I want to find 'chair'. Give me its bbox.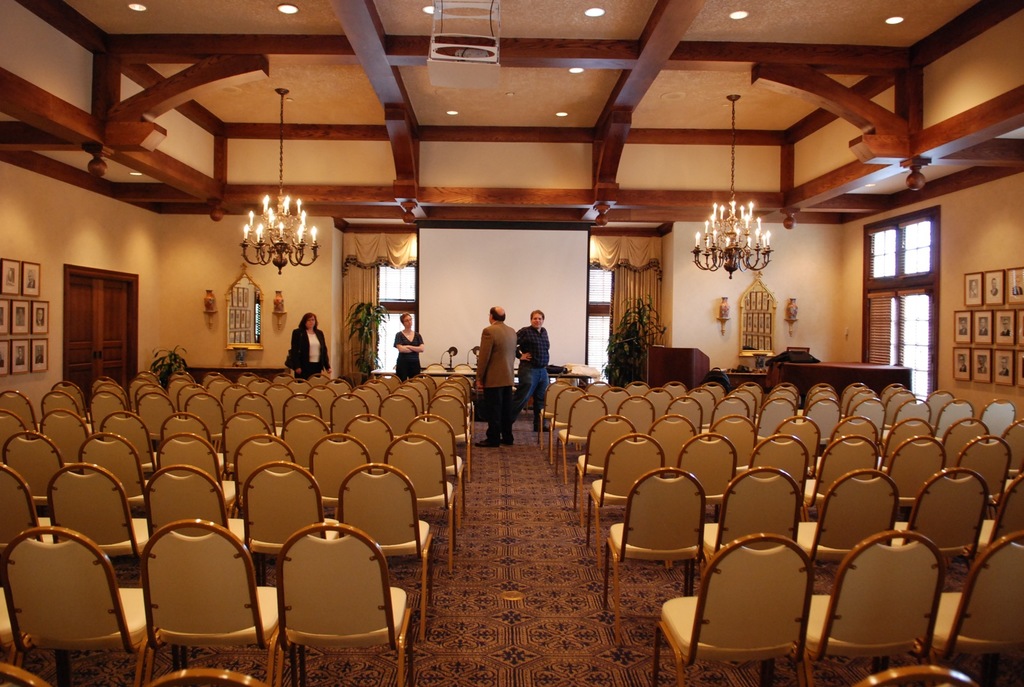
bbox(929, 530, 1023, 686).
